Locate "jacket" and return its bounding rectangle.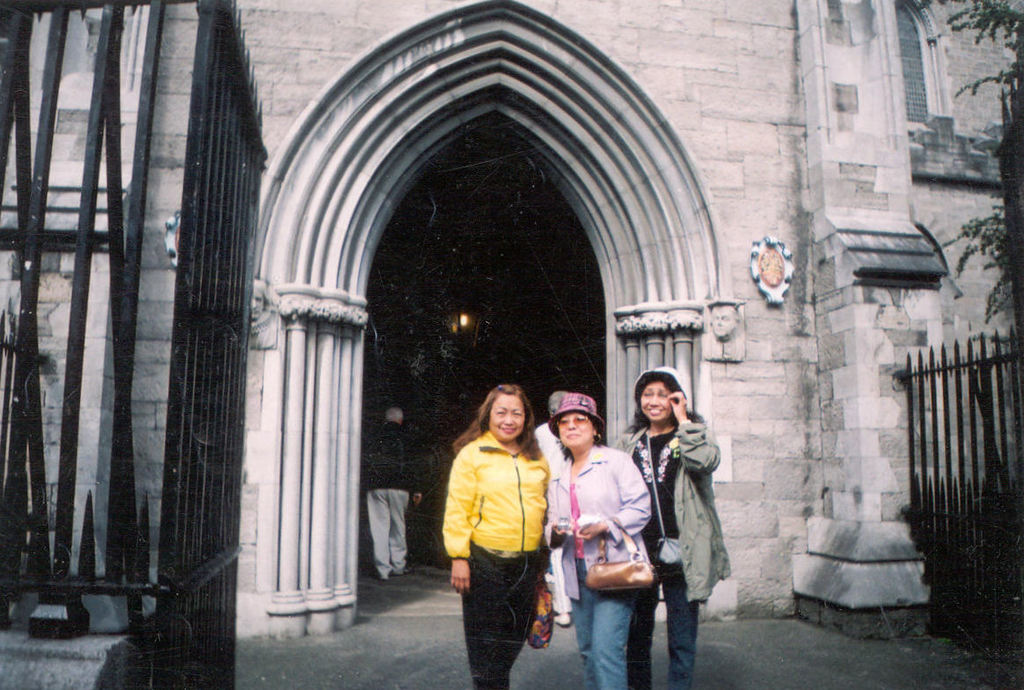
locate(438, 430, 550, 557).
